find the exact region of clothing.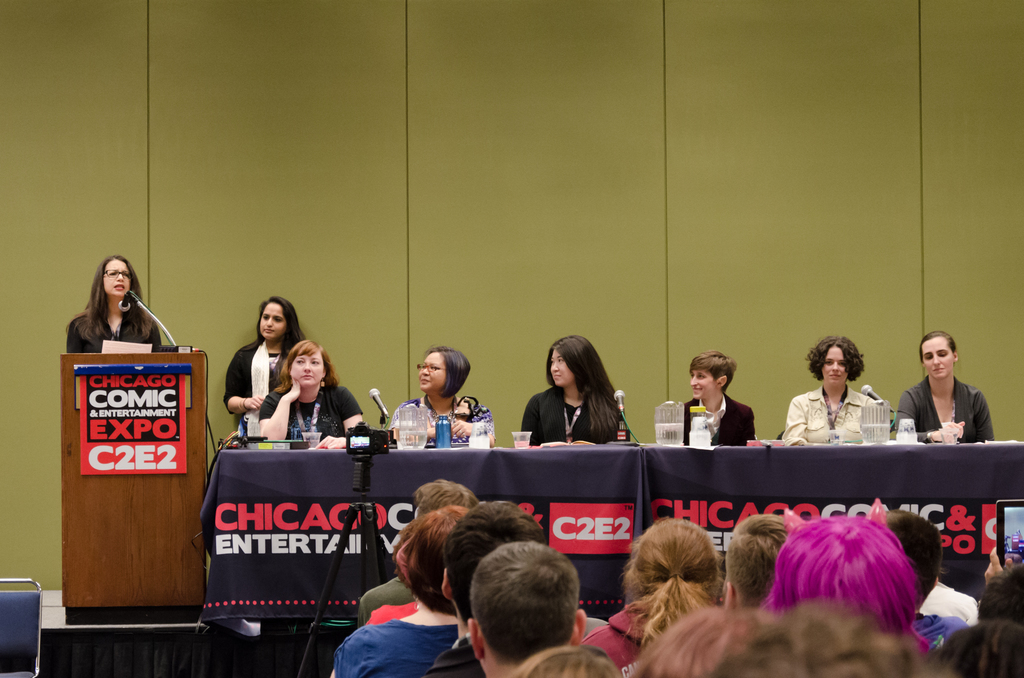
Exact region: detection(227, 335, 290, 437).
